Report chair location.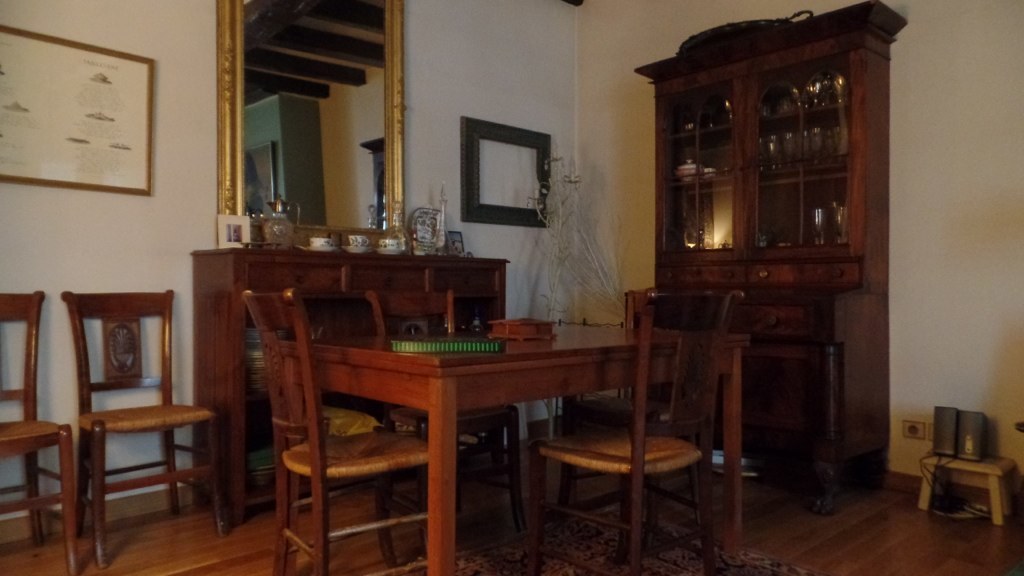
Report: 0/287/75/575.
